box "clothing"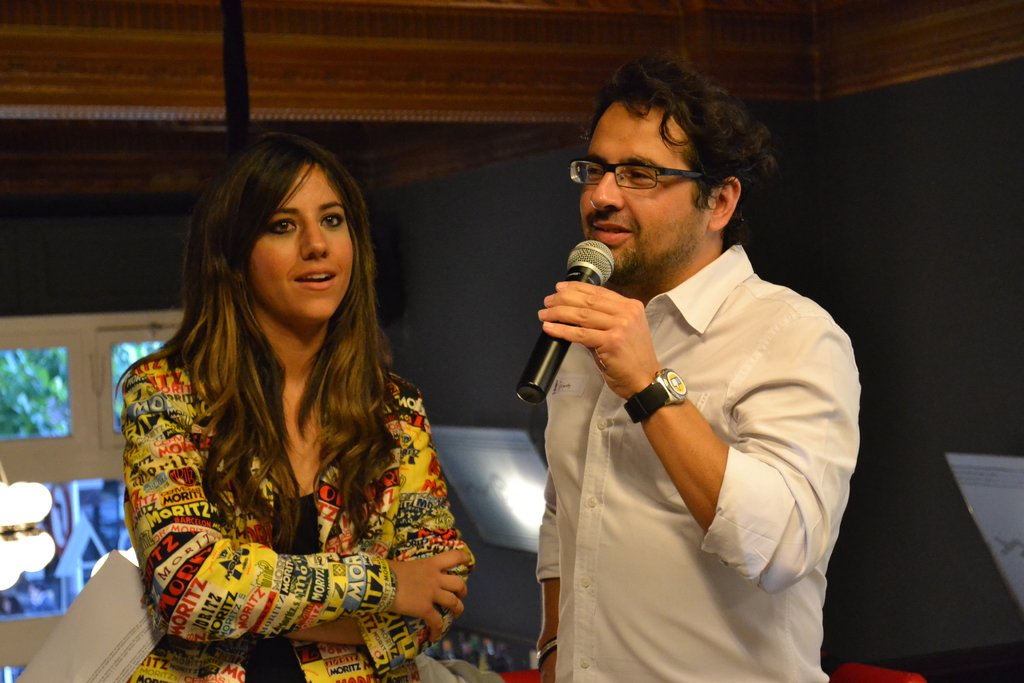
l=113, t=277, r=463, b=661
